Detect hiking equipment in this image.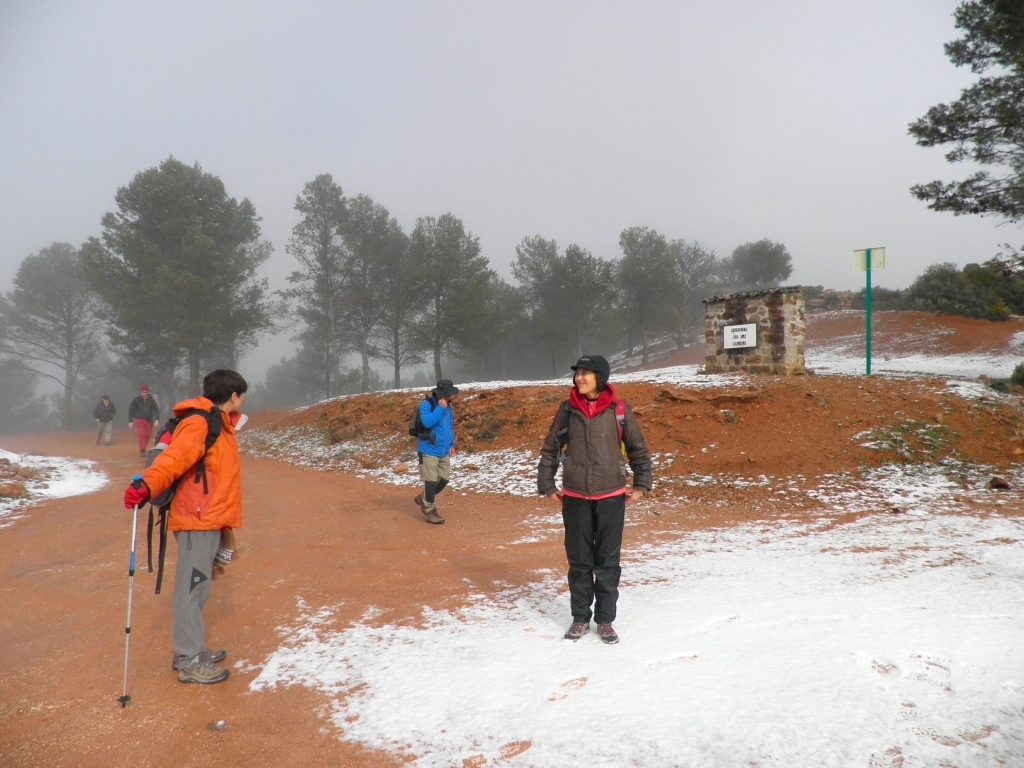
Detection: [left=176, top=654, right=223, bottom=685].
